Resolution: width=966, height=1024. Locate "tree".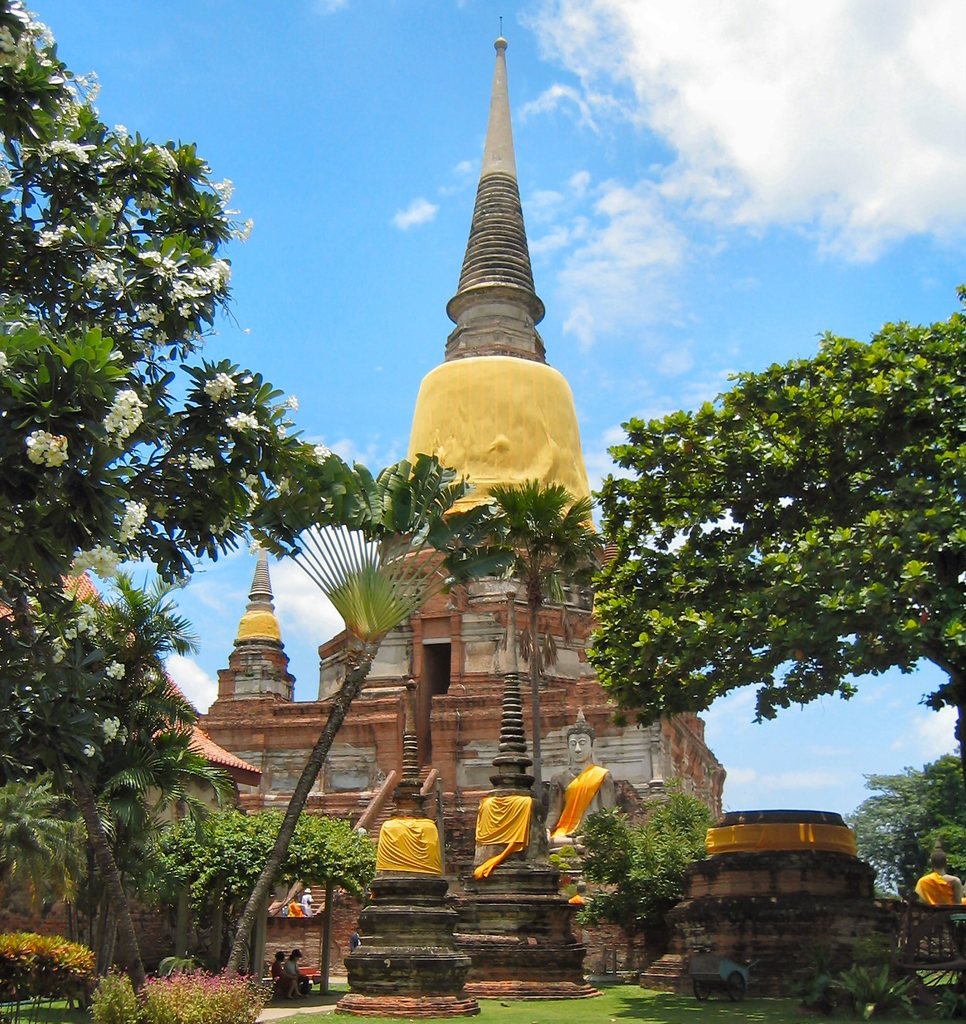
(x1=558, y1=789, x2=720, y2=969).
